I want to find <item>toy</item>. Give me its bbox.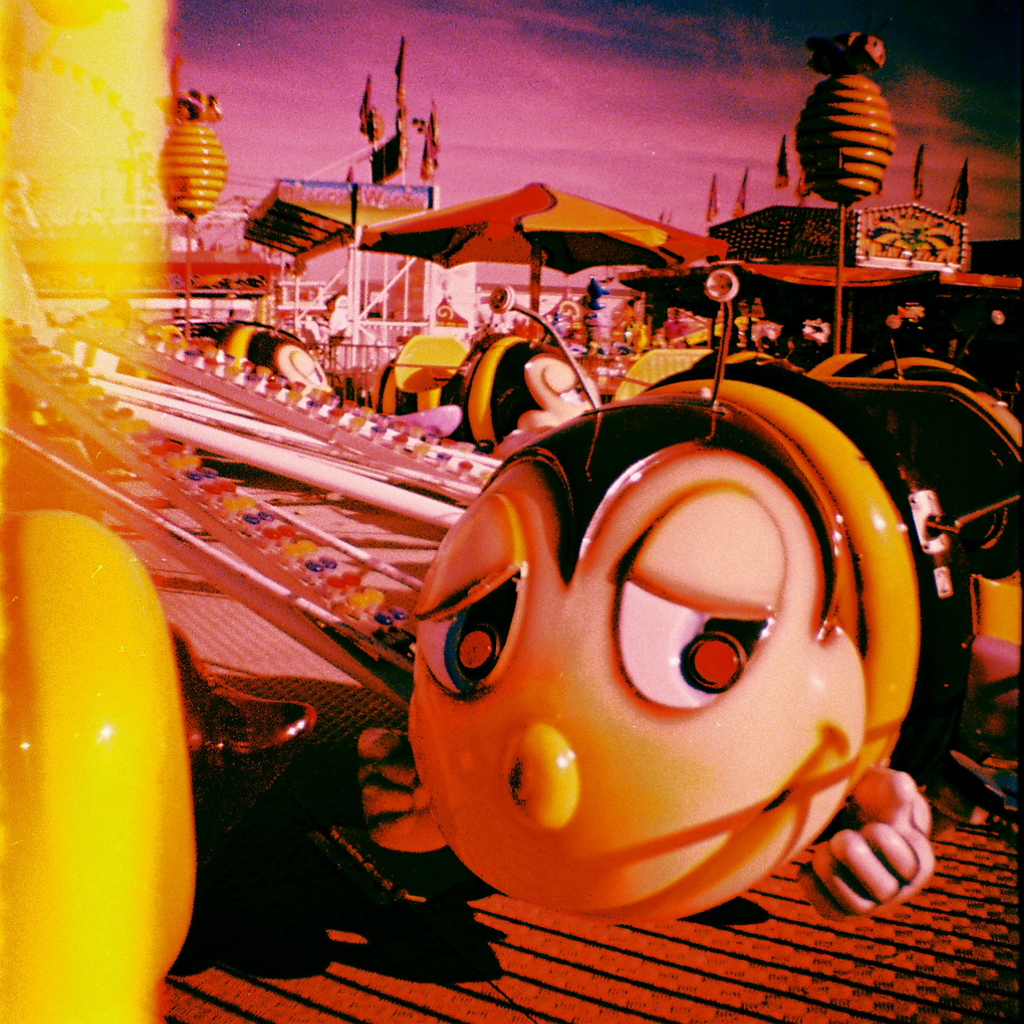
0 484 228 1023.
